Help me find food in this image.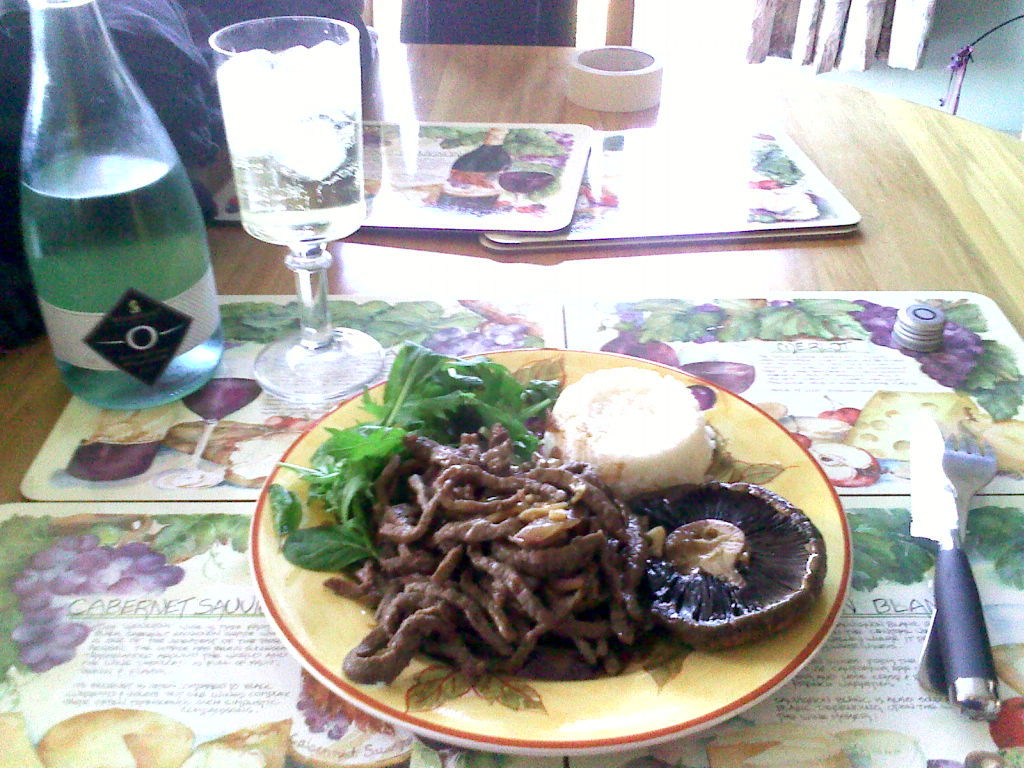
Found it: x1=639, y1=638, x2=1023, y2=767.
